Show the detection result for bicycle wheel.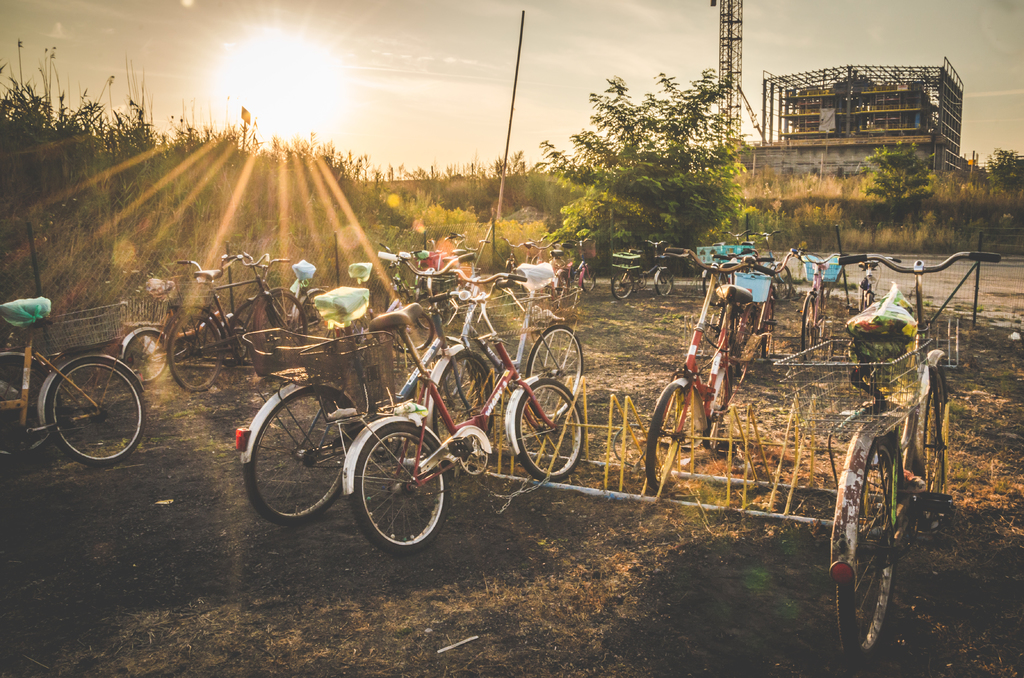
517 381 582 473.
